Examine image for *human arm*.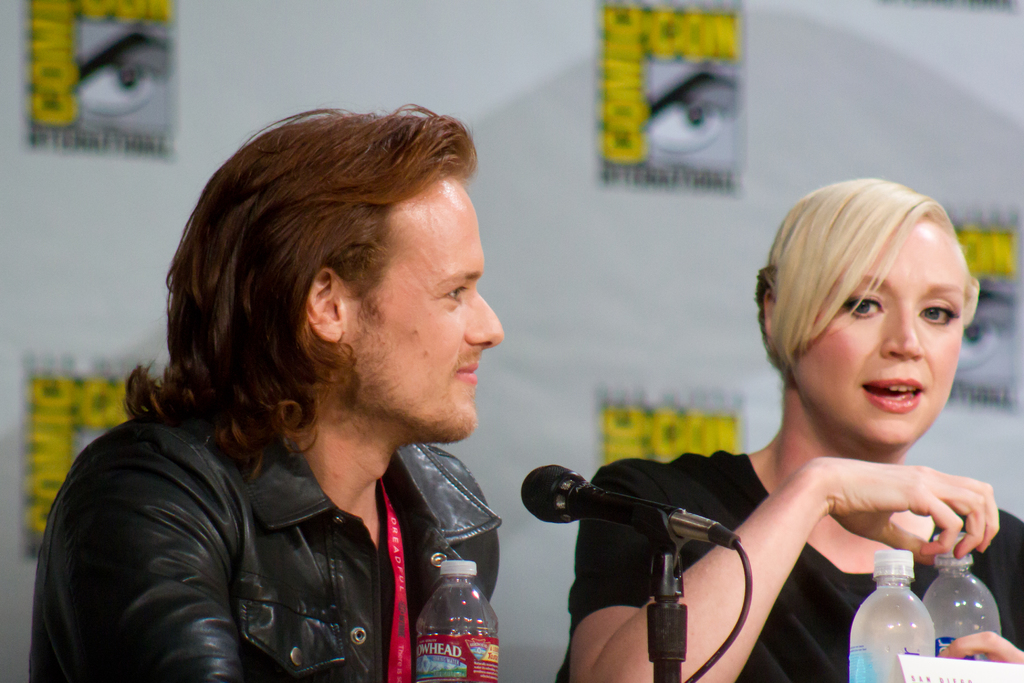
Examination result: {"x1": 99, "y1": 451, "x2": 239, "y2": 682}.
